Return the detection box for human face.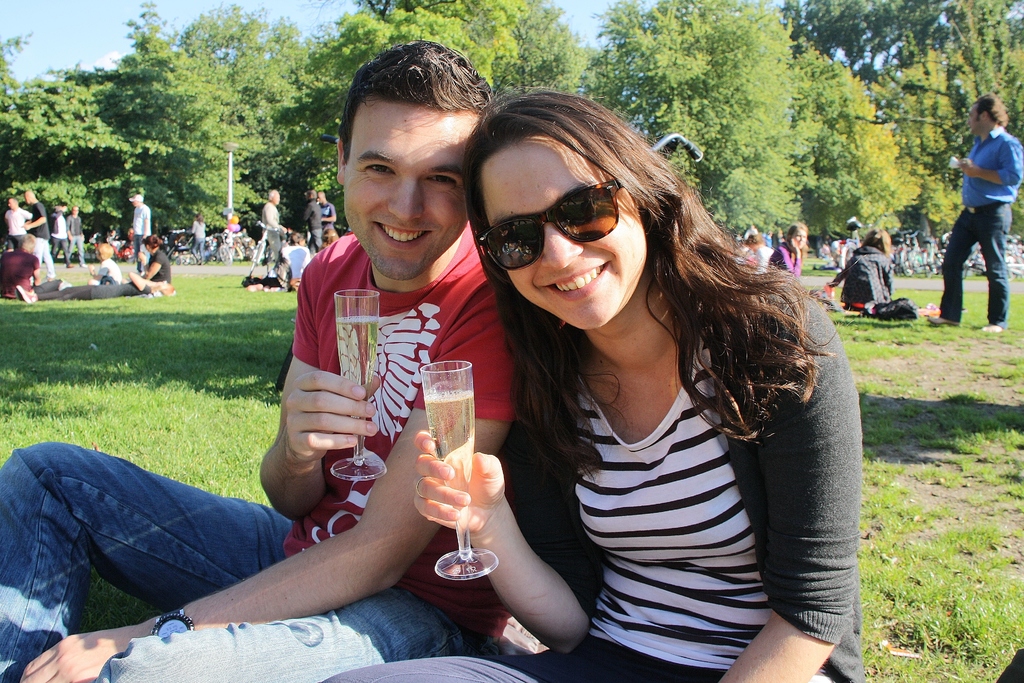
(x1=344, y1=97, x2=483, y2=283).
